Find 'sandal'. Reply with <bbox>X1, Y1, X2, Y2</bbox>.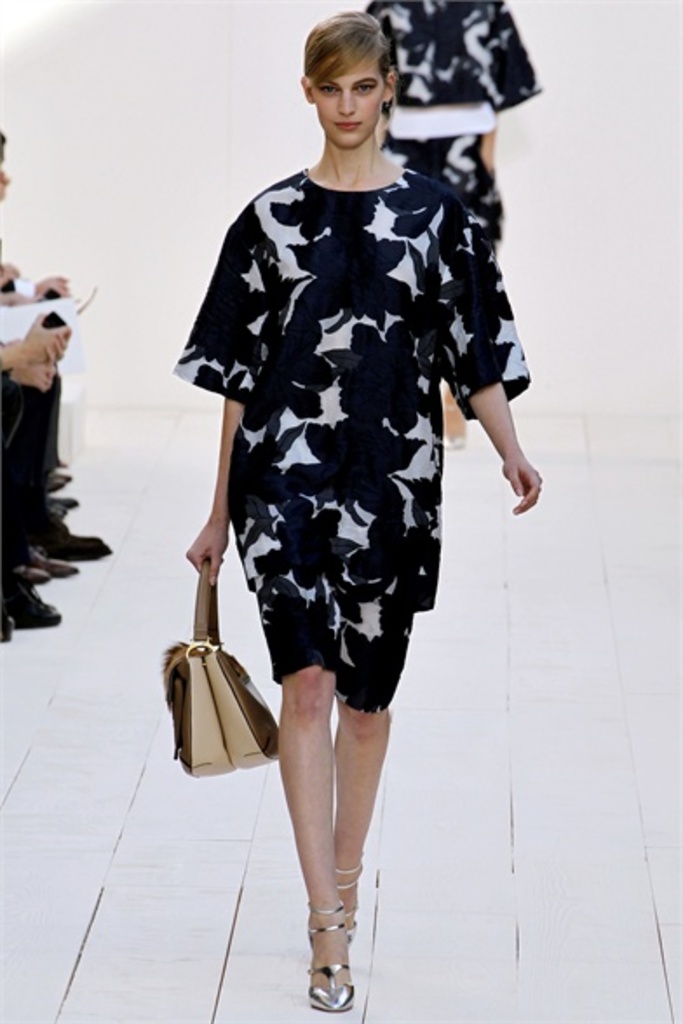
<bbox>328, 857, 371, 942</bbox>.
